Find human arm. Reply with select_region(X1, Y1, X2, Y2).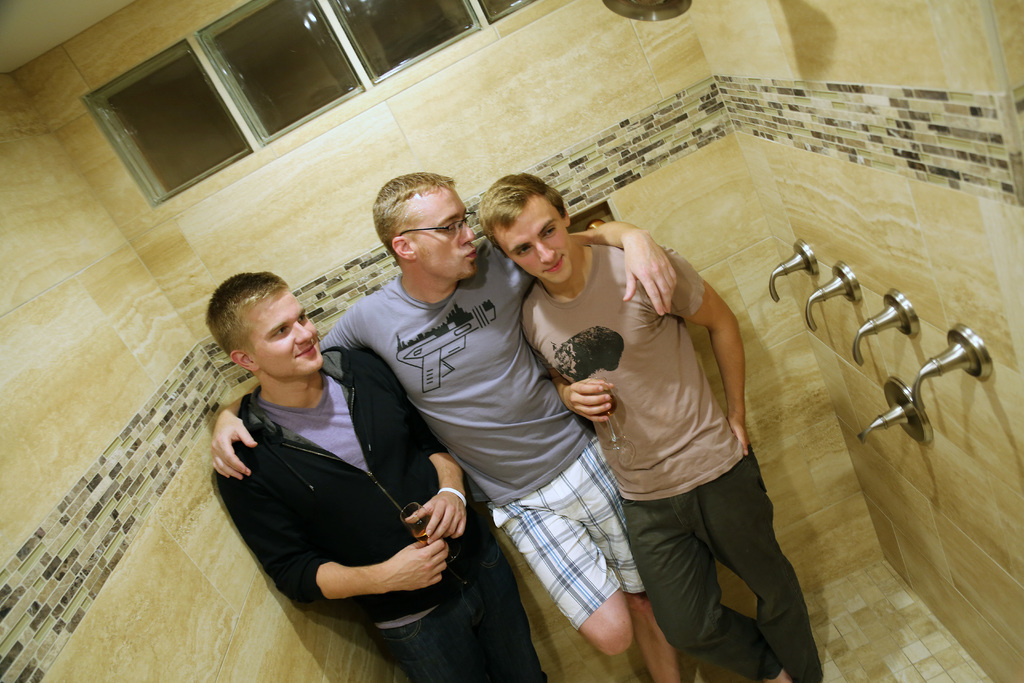
select_region(378, 357, 460, 545).
